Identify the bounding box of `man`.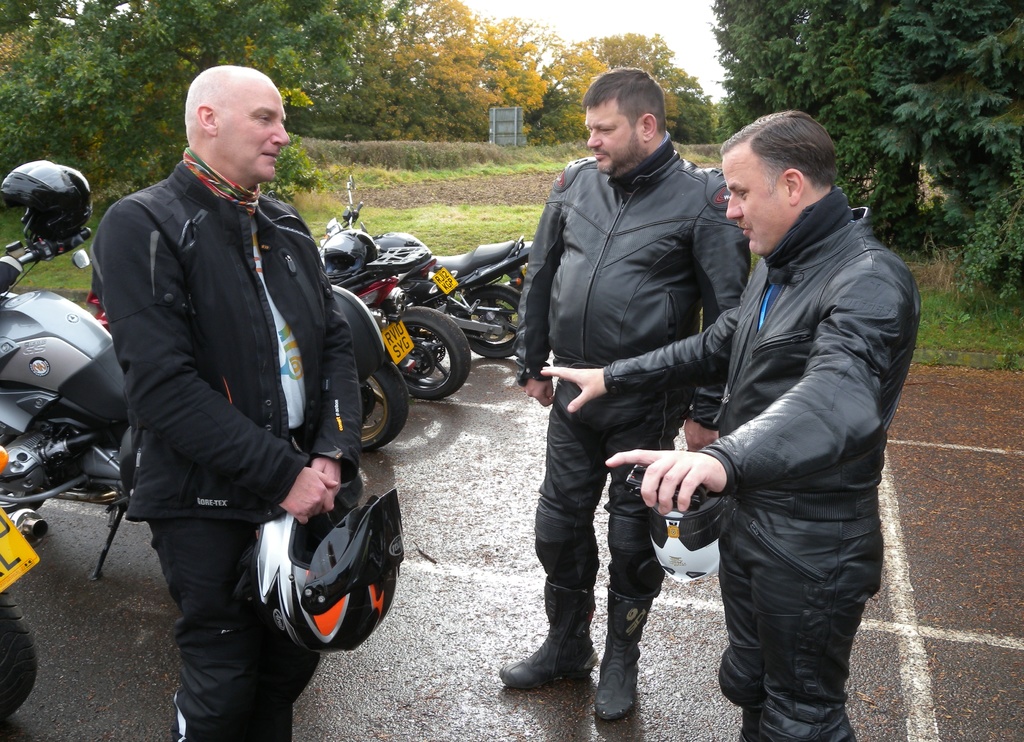
x1=546, y1=107, x2=922, y2=741.
